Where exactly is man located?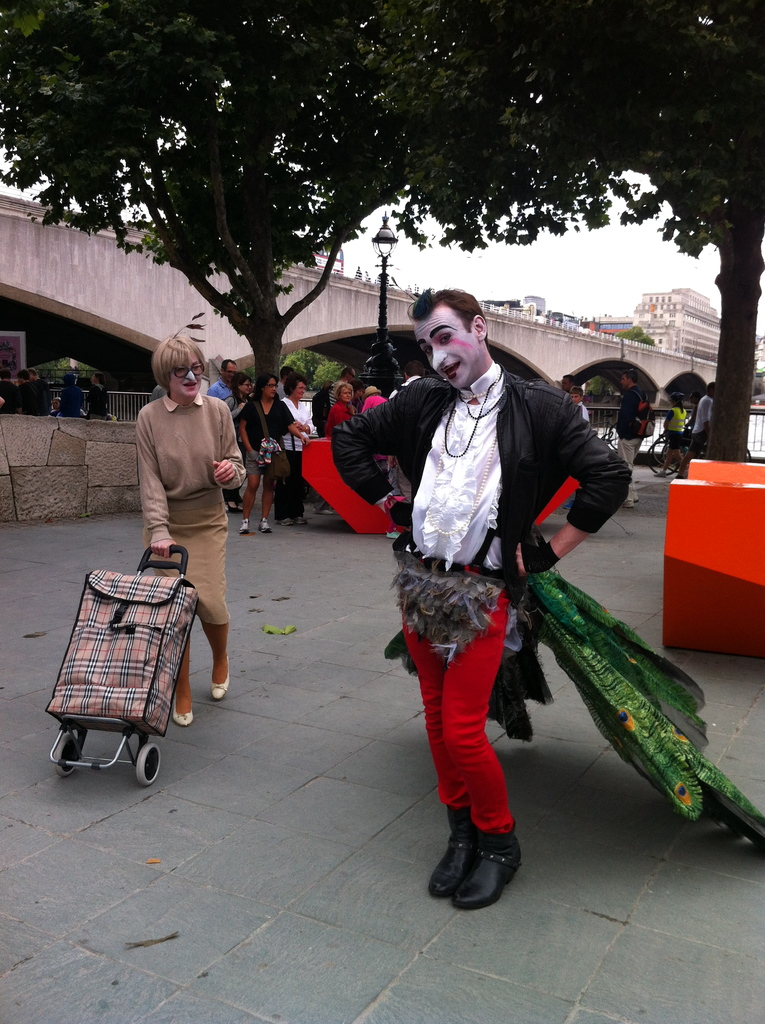
Its bounding box is (x1=387, y1=360, x2=429, y2=506).
